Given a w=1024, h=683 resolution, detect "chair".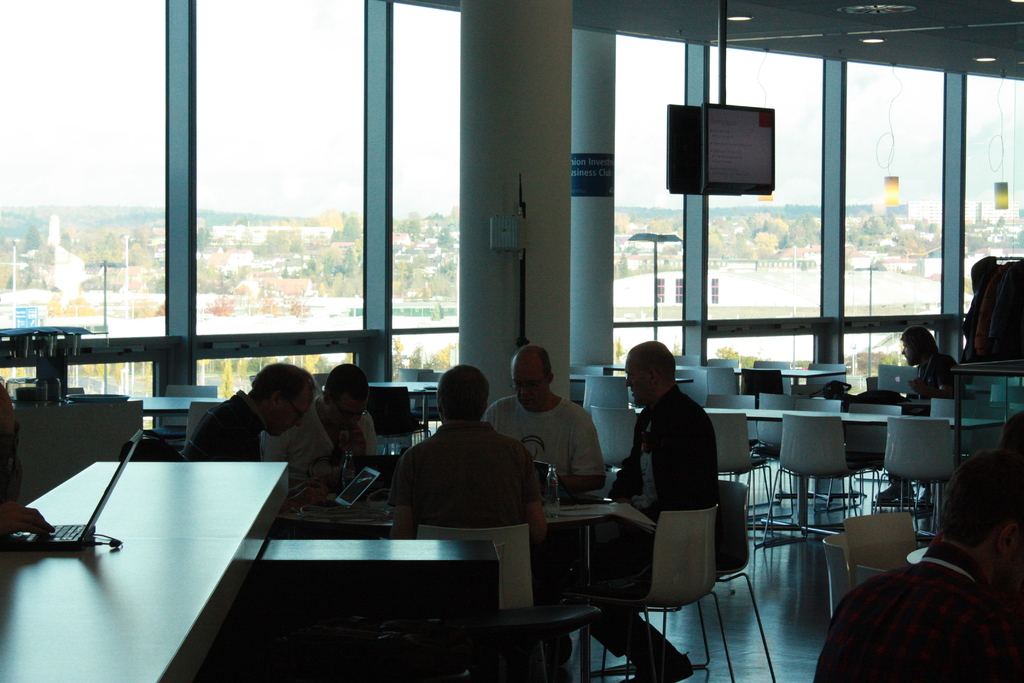
bbox=(714, 392, 765, 534).
